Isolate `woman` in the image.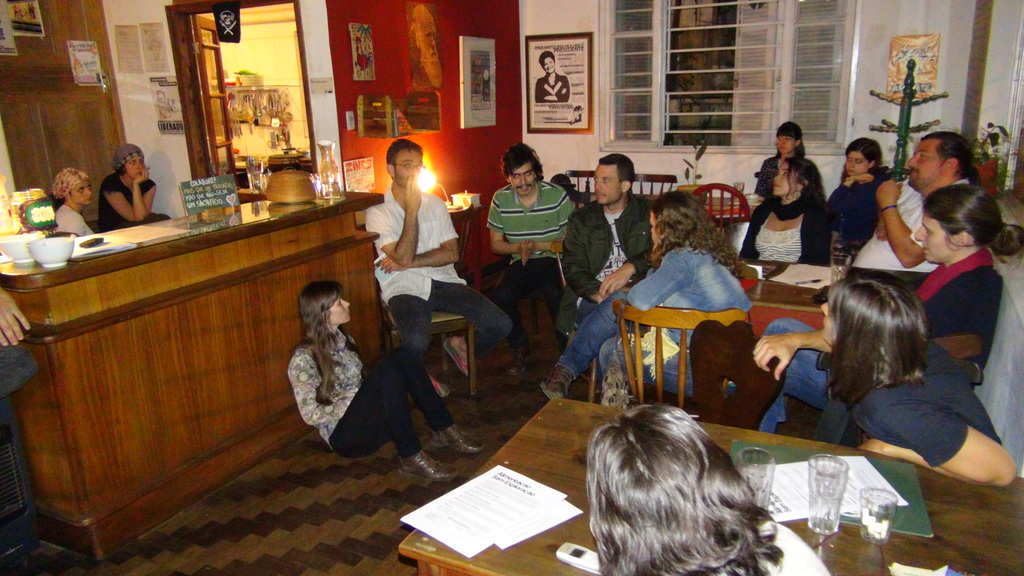
Isolated region: (x1=755, y1=114, x2=817, y2=198).
